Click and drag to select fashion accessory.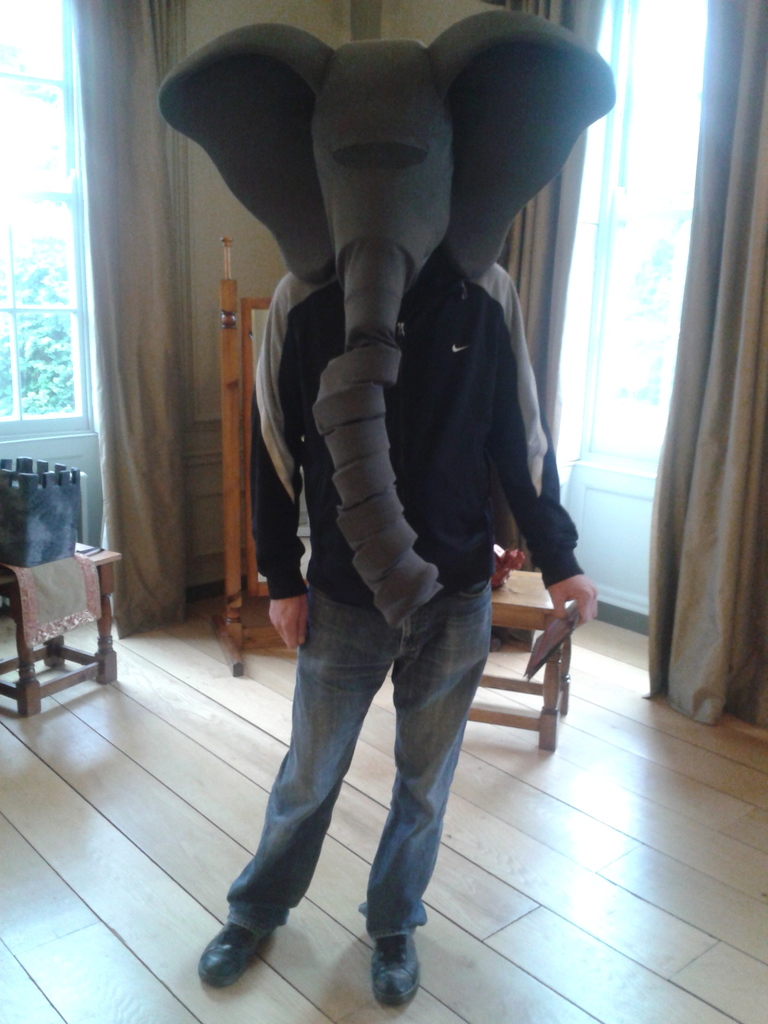
Selection: Rect(369, 935, 422, 1005).
